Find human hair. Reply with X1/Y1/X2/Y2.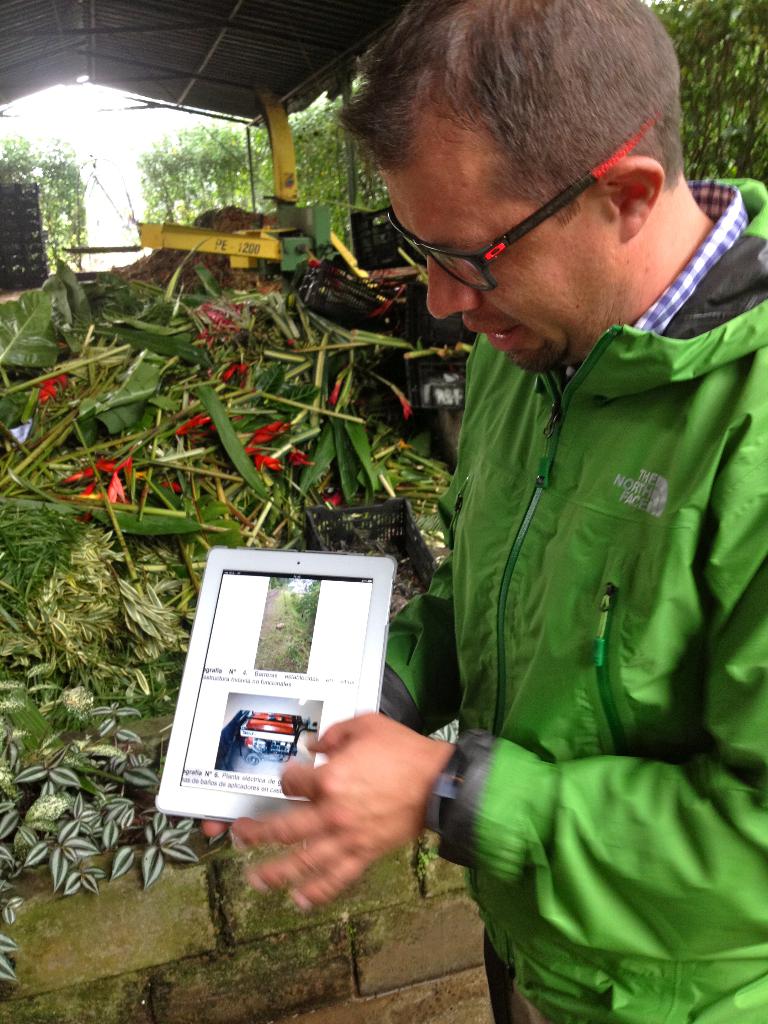
349/10/659/232.
